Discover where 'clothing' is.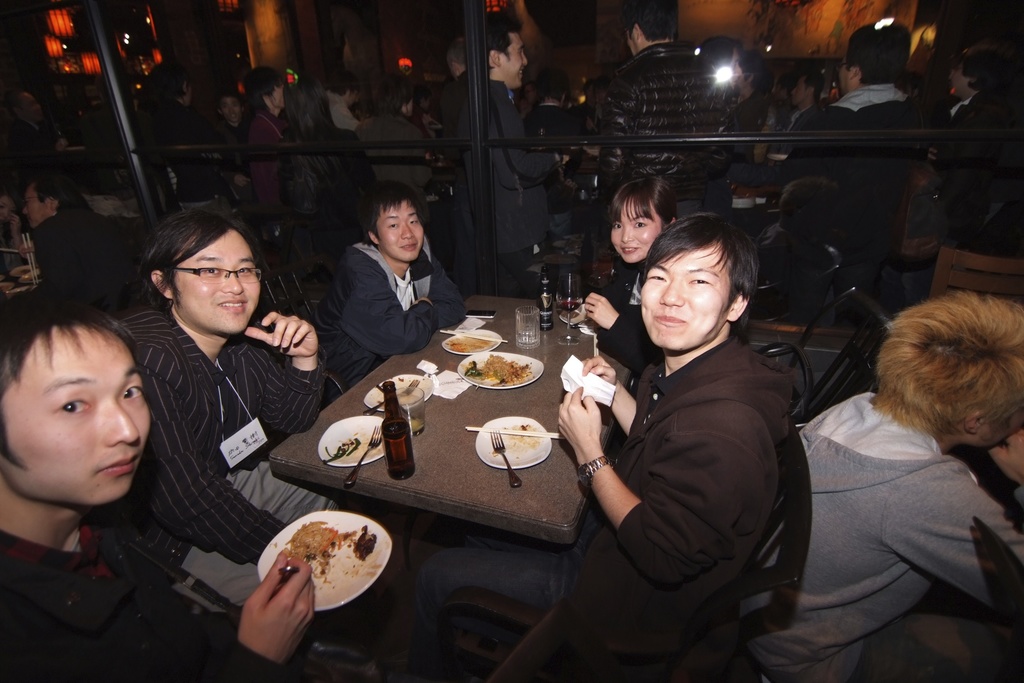
Discovered at l=746, t=213, r=824, b=347.
